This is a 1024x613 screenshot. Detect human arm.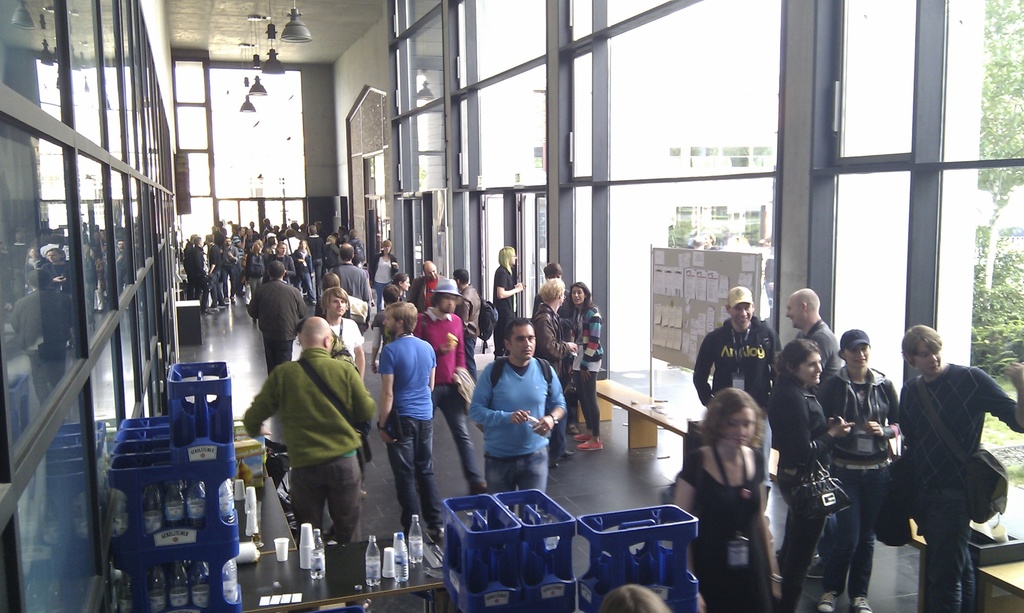
Rect(244, 283, 259, 328).
